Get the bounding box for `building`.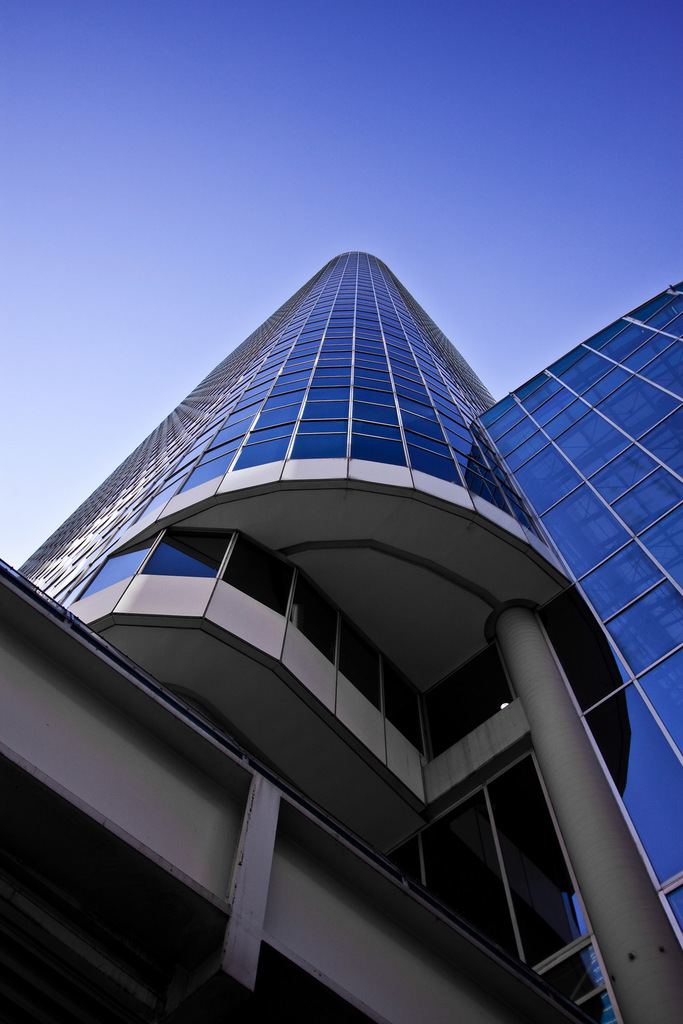
region(0, 253, 682, 1023).
